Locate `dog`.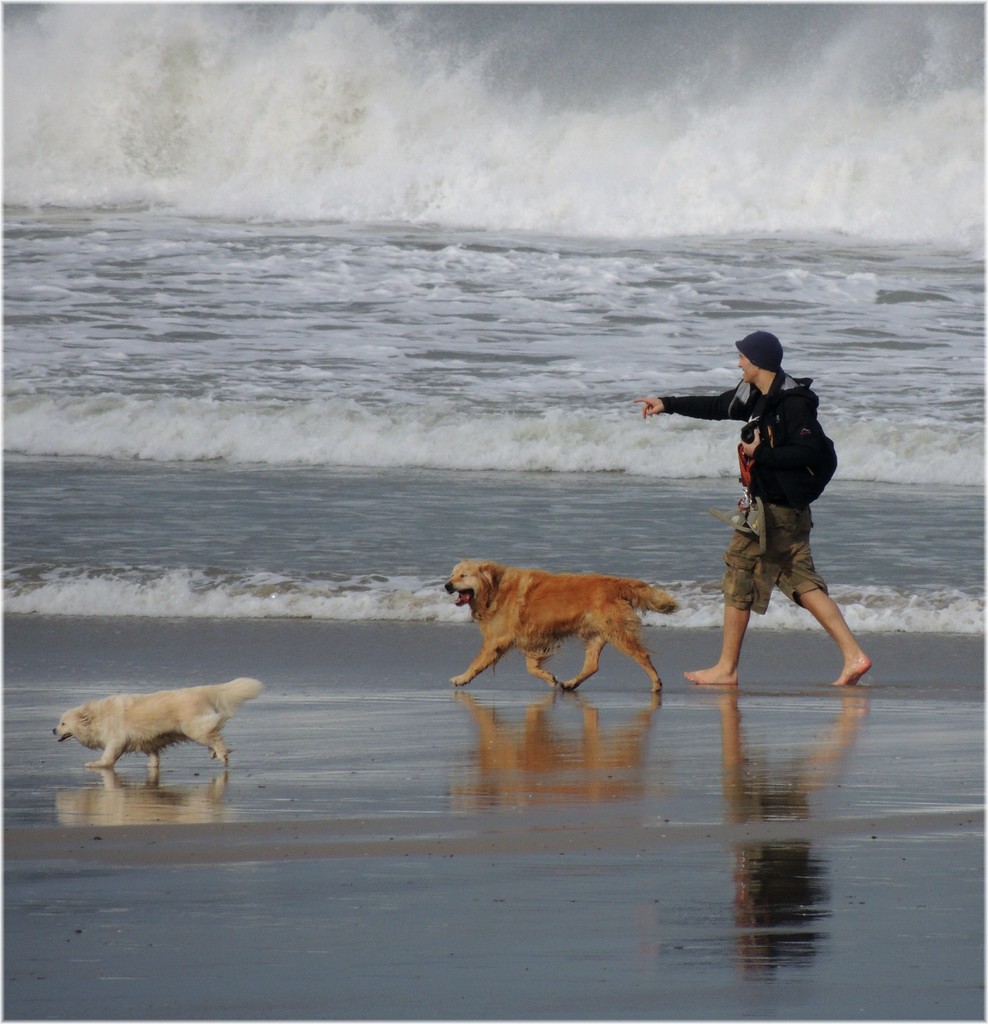
Bounding box: x1=52, y1=676, x2=266, y2=769.
